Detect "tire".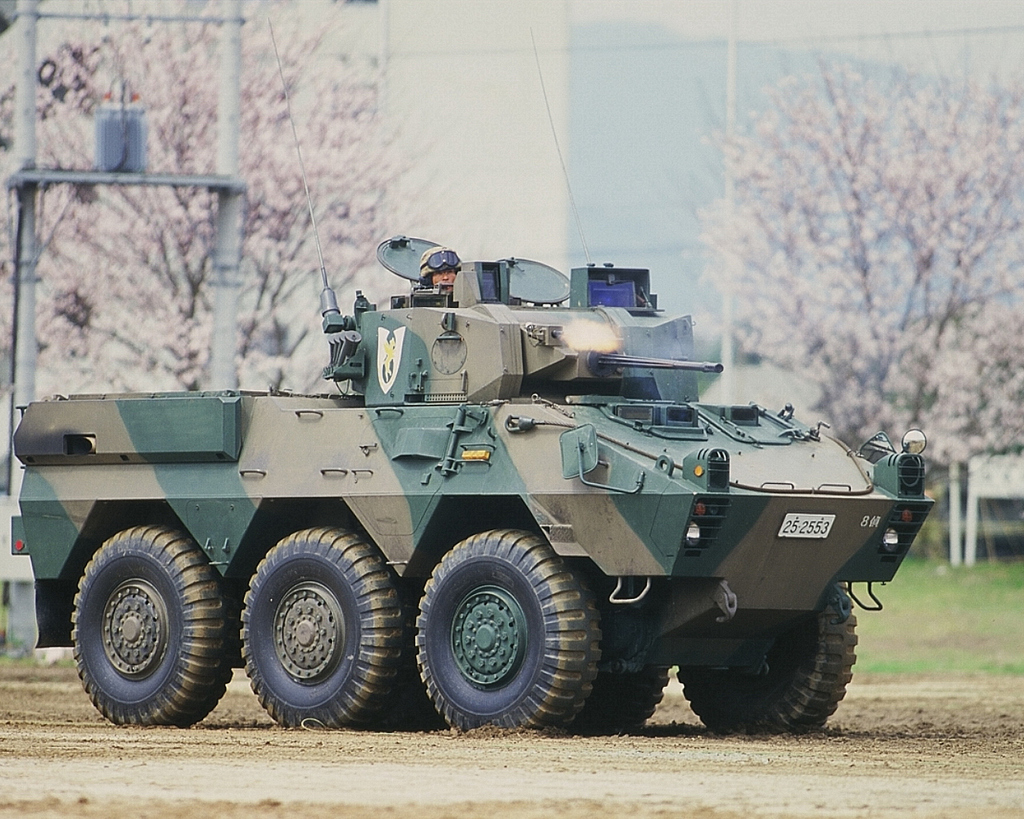
Detected at left=671, top=575, right=861, bottom=732.
